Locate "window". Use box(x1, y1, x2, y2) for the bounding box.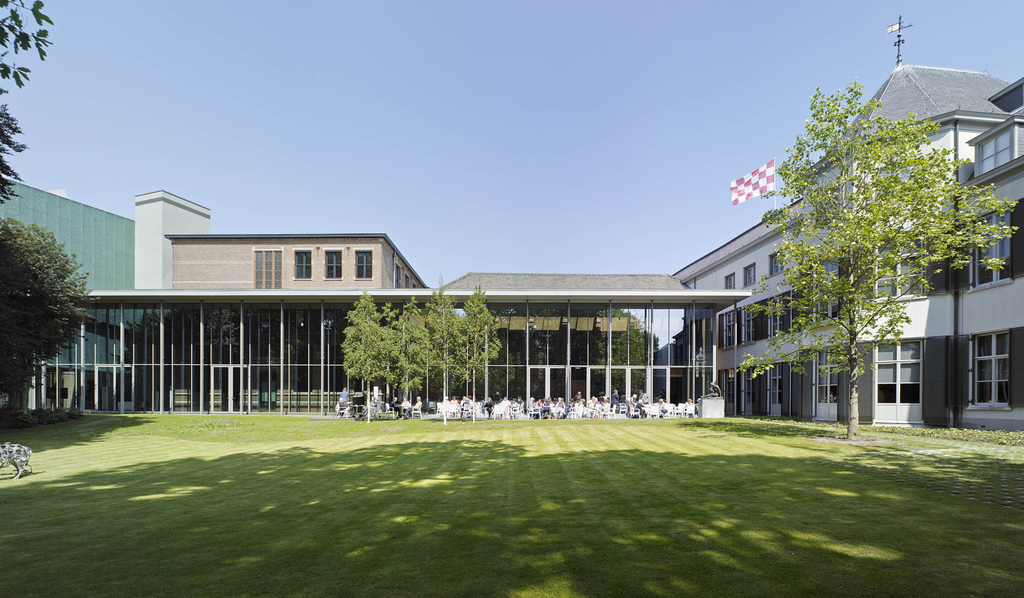
box(394, 264, 402, 287).
